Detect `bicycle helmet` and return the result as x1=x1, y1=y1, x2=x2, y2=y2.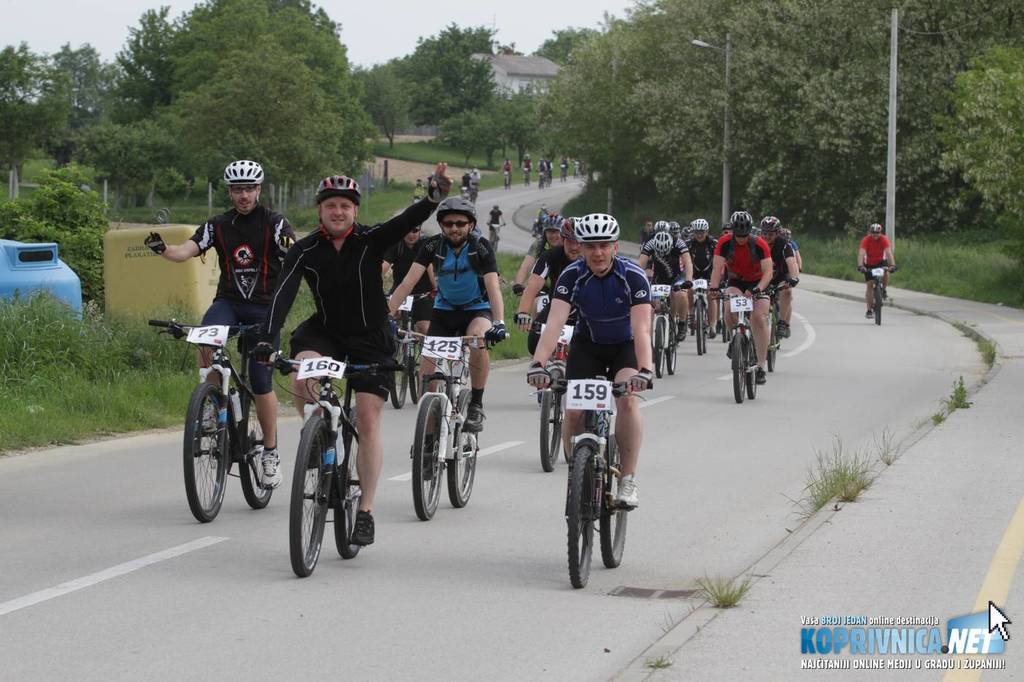
x1=561, y1=219, x2=573, y2=237.
